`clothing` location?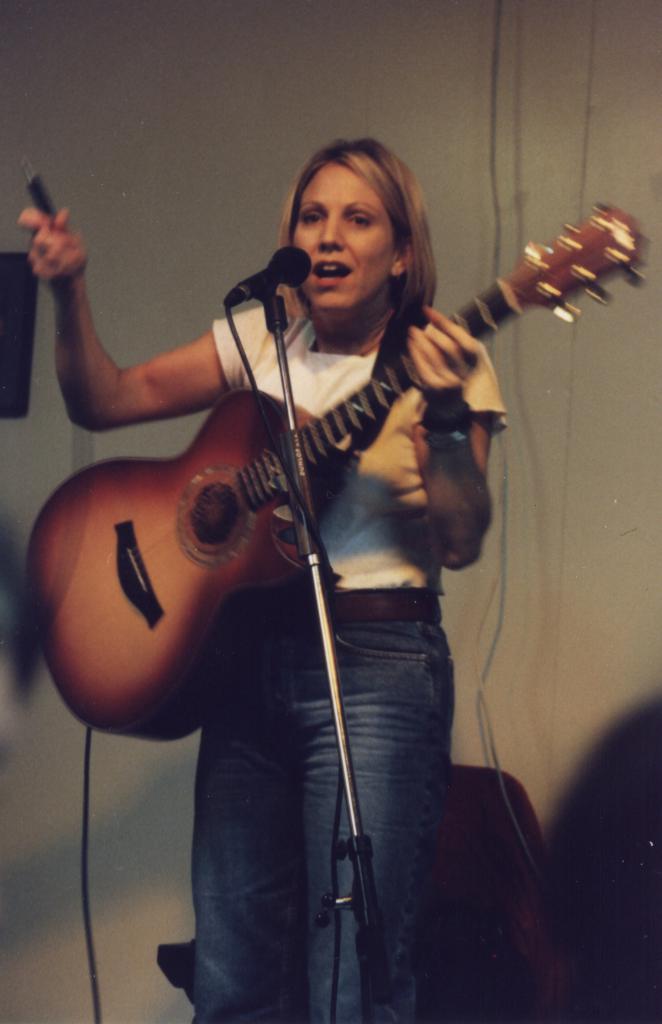
bbox(190, 620, 456, 1023)
